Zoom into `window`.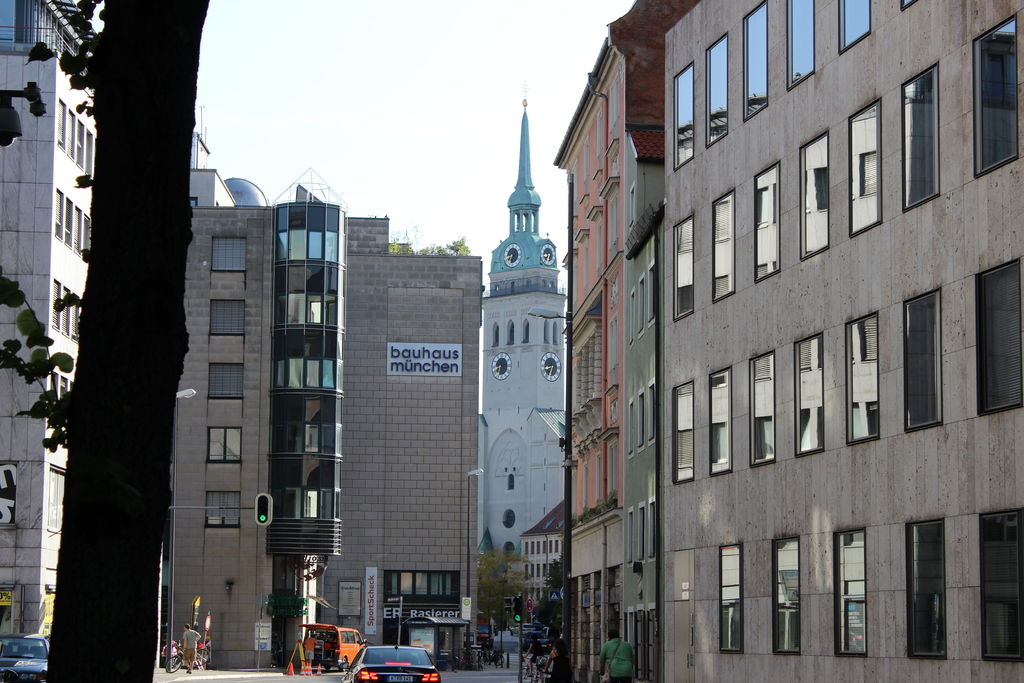
Zoom target: bbox(47, 371, 73, 417).
